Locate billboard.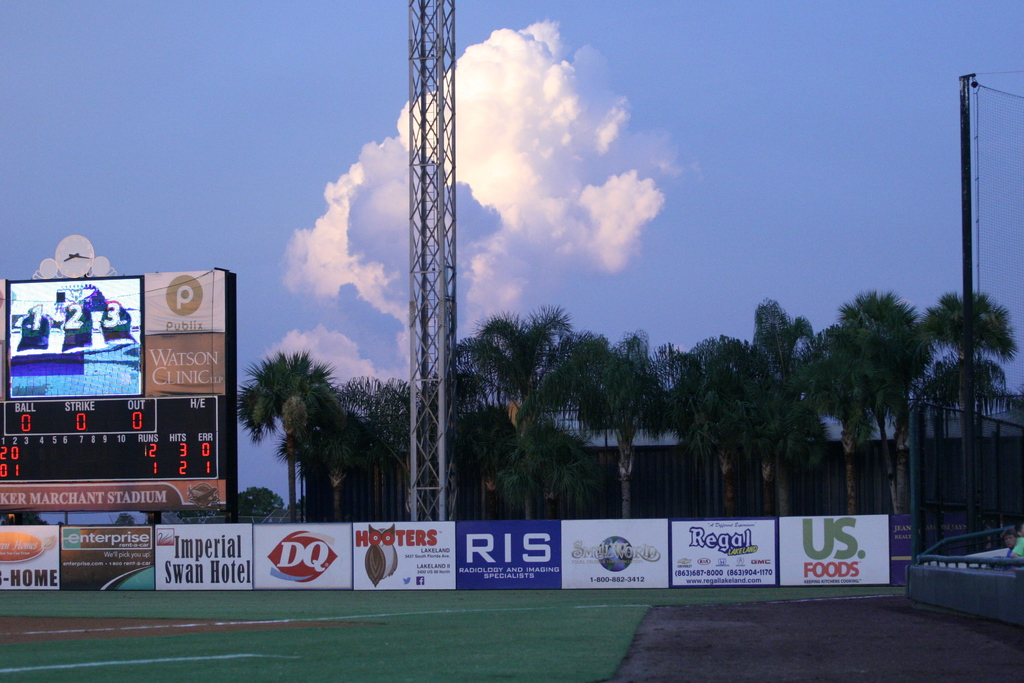
Bounding box: 543:520:668:593.
